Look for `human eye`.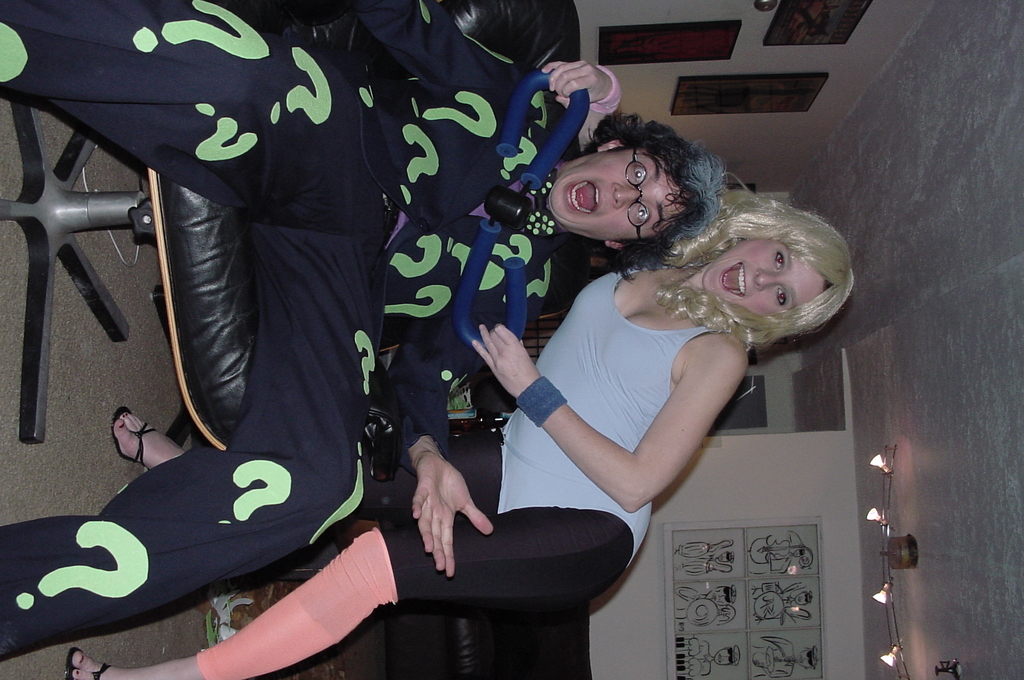
Found: (x1=632, y1=162, x2=648, y2=184).
